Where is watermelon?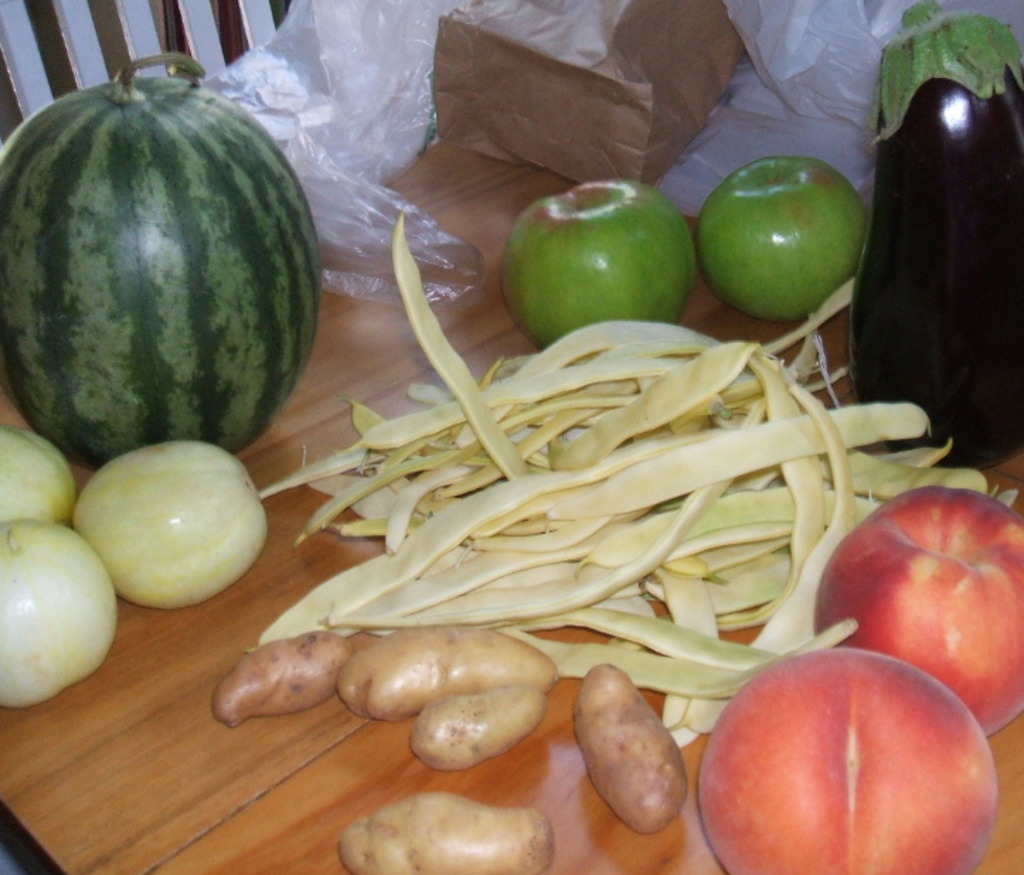
crop(0, 52, 324, 467).
